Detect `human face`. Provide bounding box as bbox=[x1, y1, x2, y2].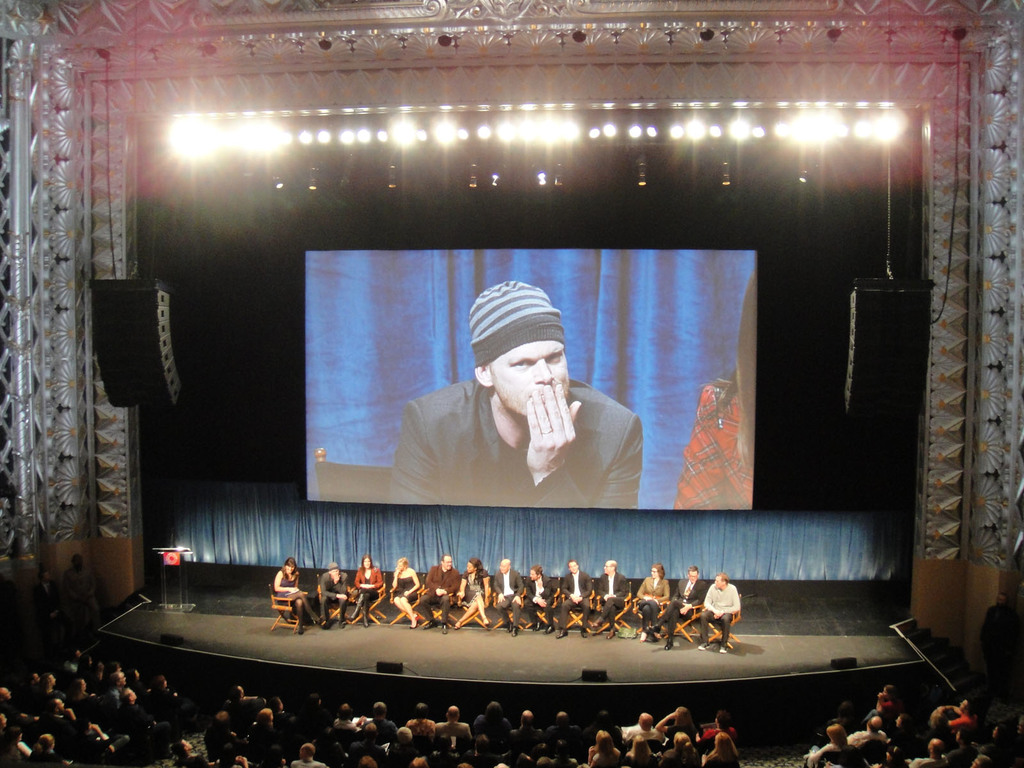
bbox=[485, 345, 566, 415].
